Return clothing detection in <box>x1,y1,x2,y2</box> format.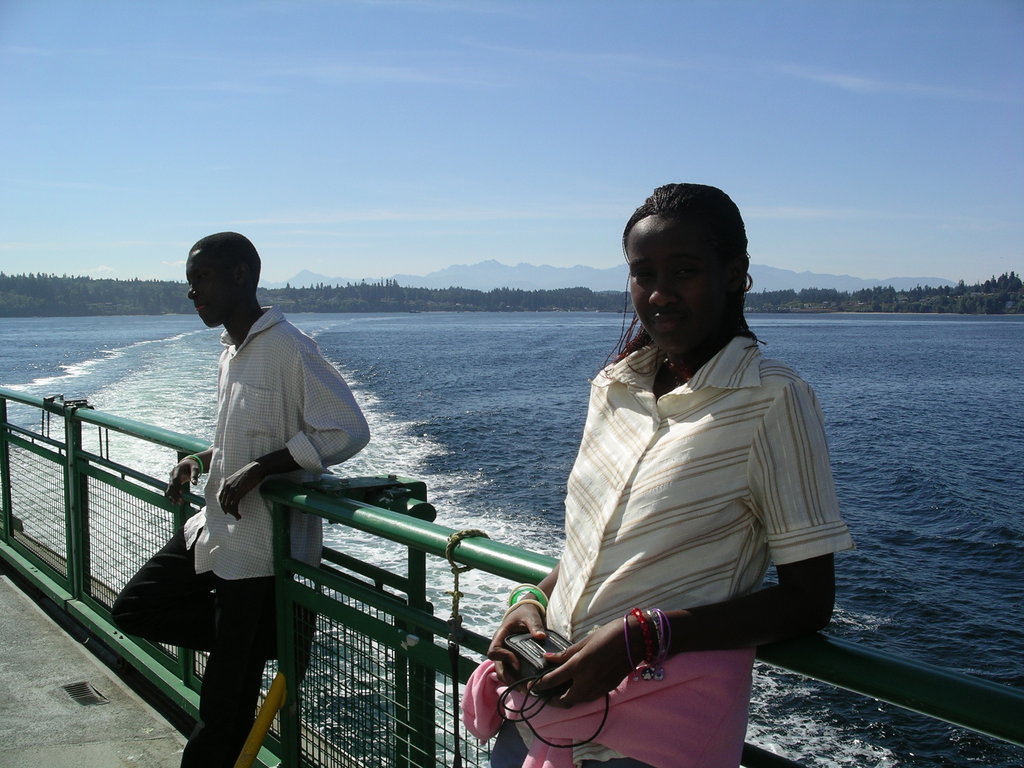
<box>108,298,374,767</box>.
